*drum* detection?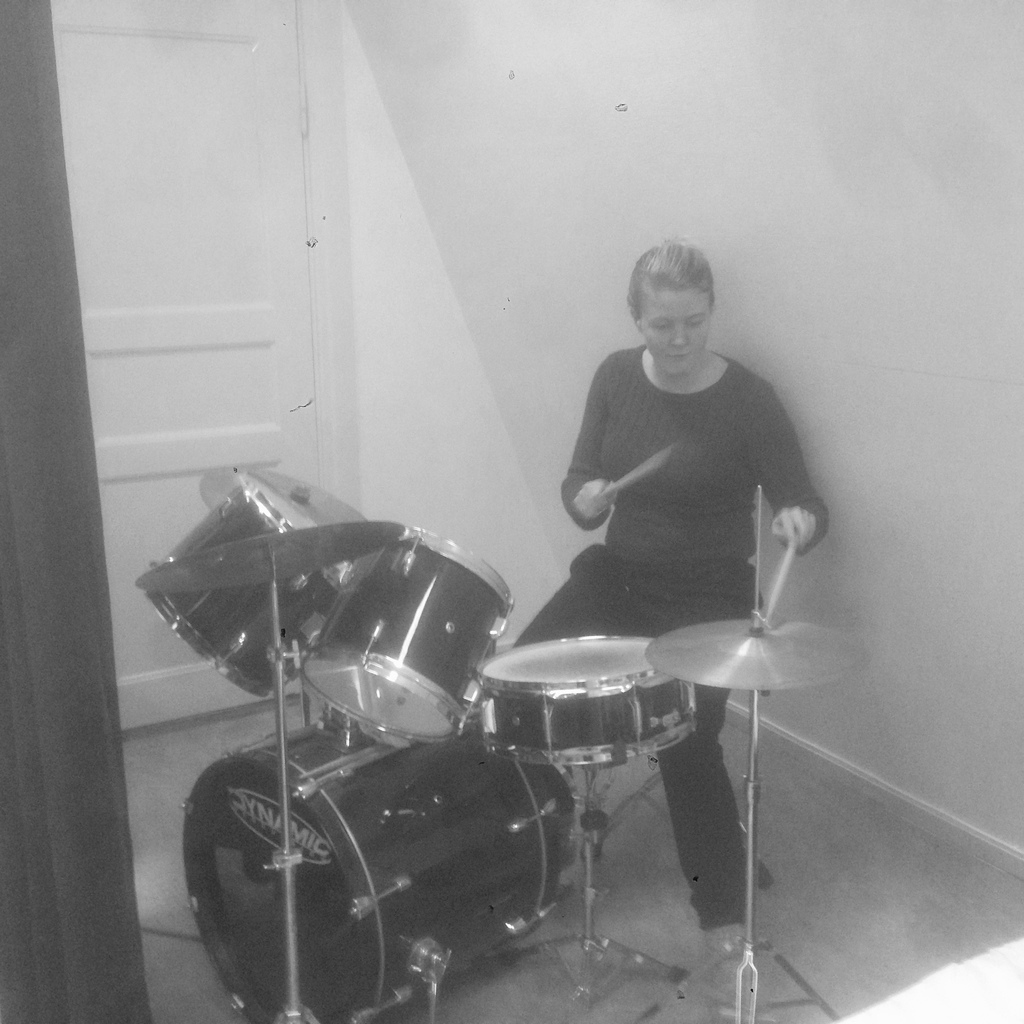
region(136, 470, 358, 696)
